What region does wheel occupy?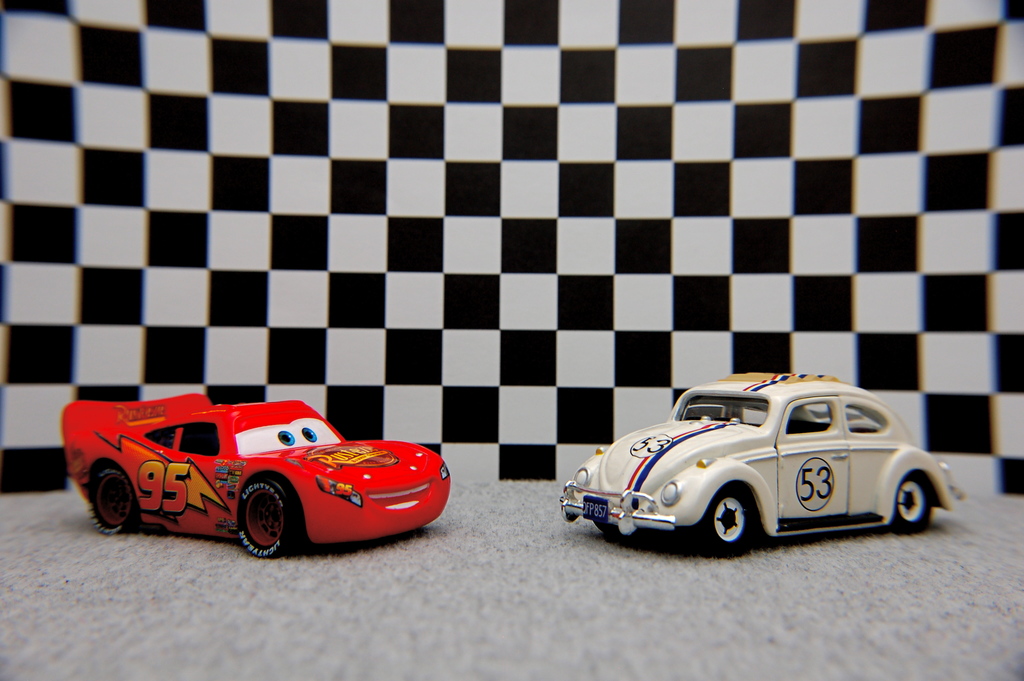
left=231, top=475, right=300, bottom=559.
